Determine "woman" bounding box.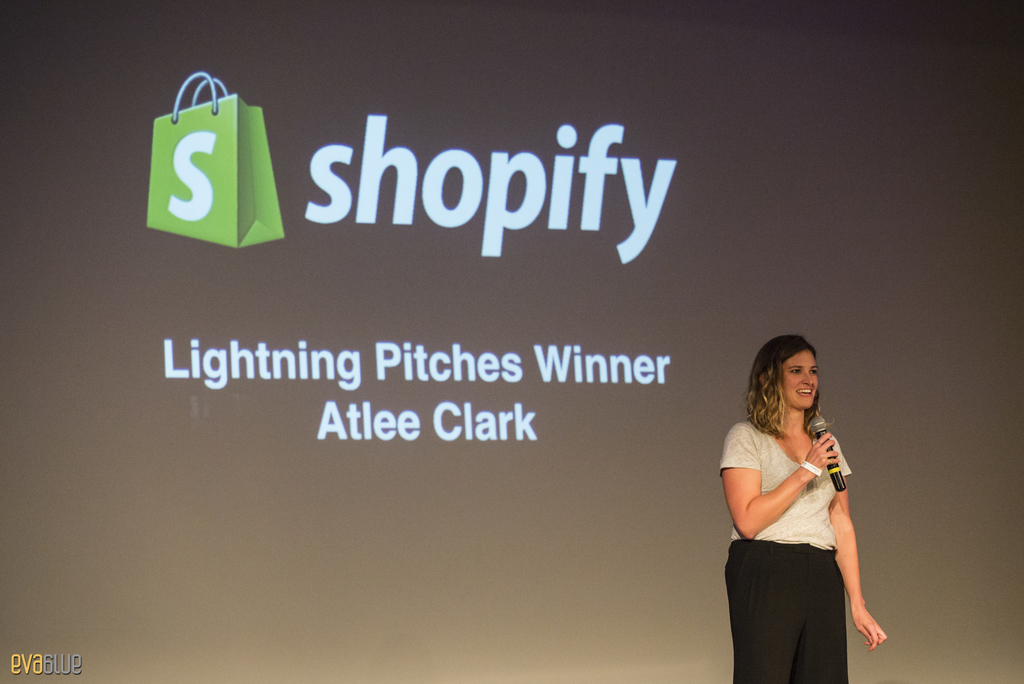
Determined: detection(714, 331, 892, 667).
